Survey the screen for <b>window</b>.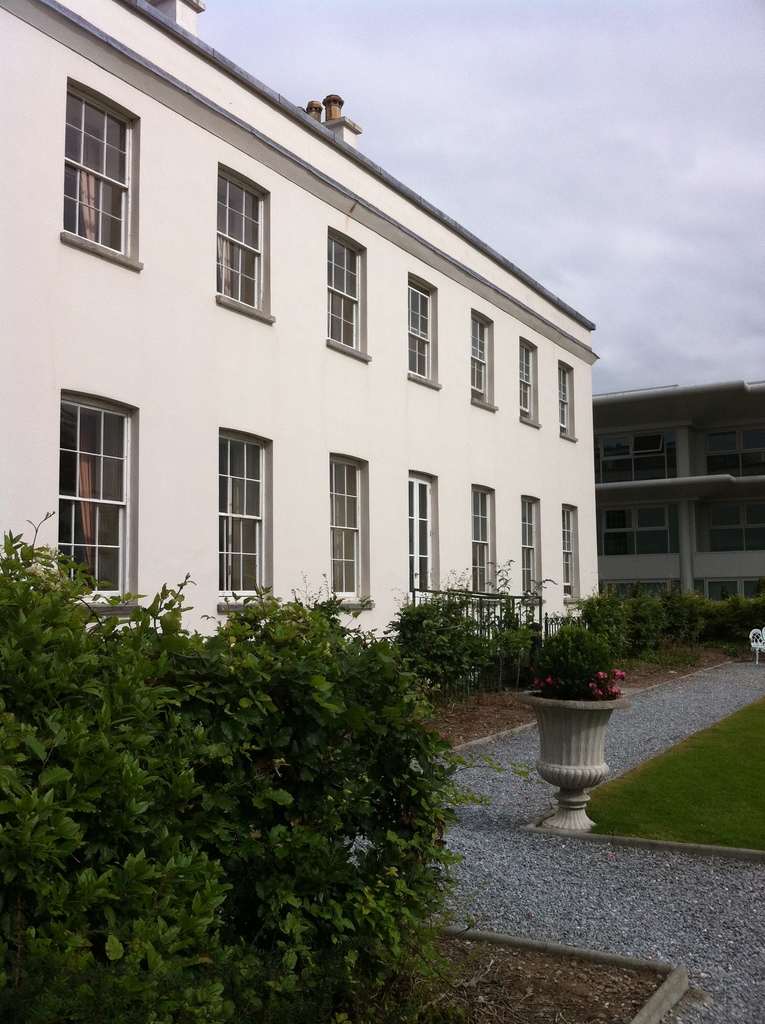
Survey found: locate(408, 273, 441, 391).
